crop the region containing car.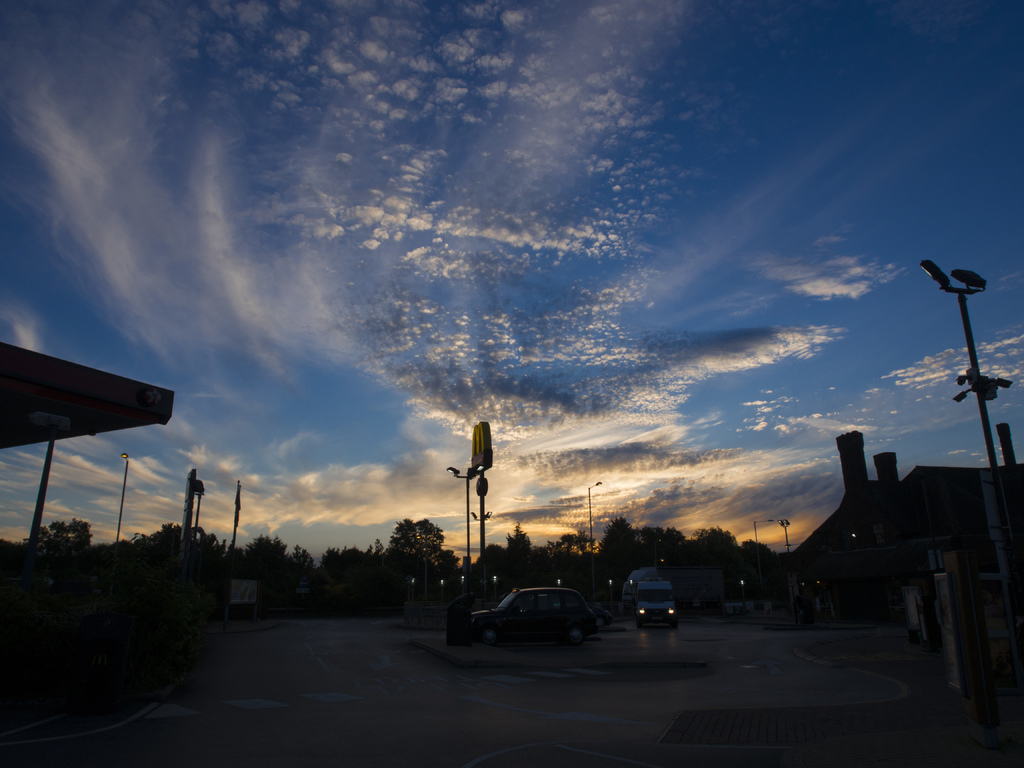
Crop region: (x1=523, y1=593, x2=615, y2=627).
